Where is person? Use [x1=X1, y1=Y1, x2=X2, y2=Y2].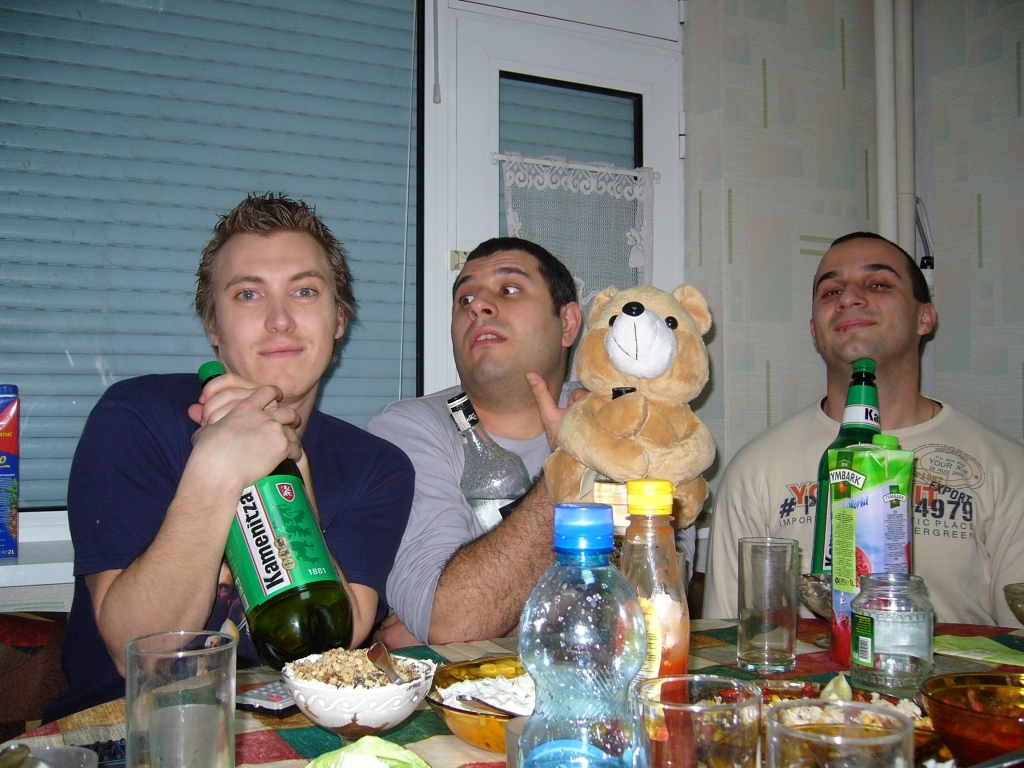
[x1=367, y1=235, x2=696, y2=650].
